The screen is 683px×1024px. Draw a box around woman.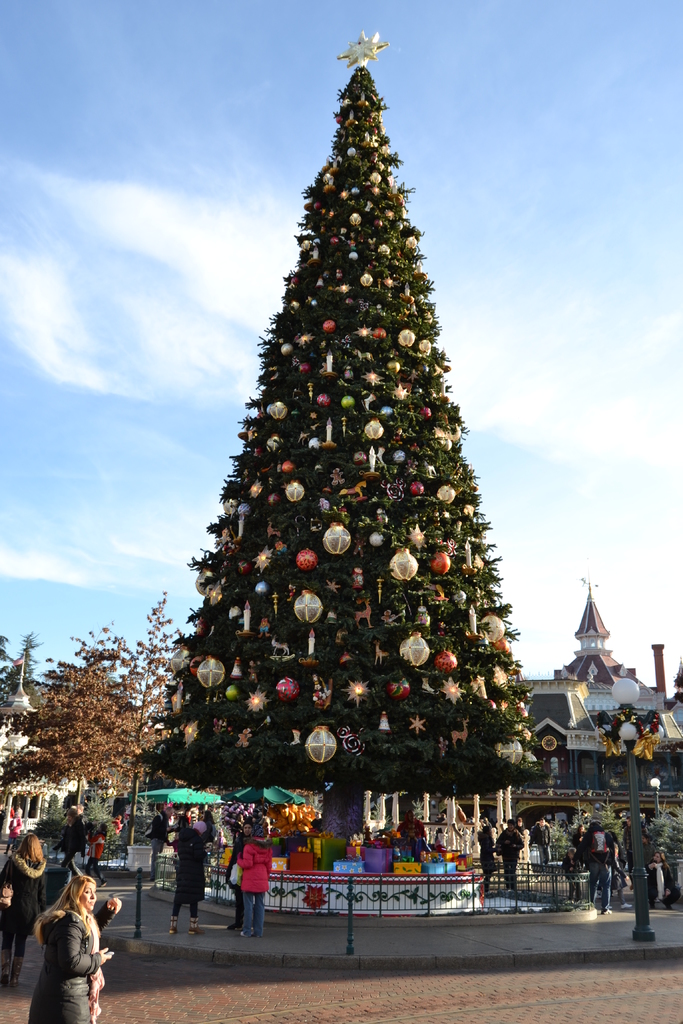
left=648, top=855, right=682, bottom=911.
